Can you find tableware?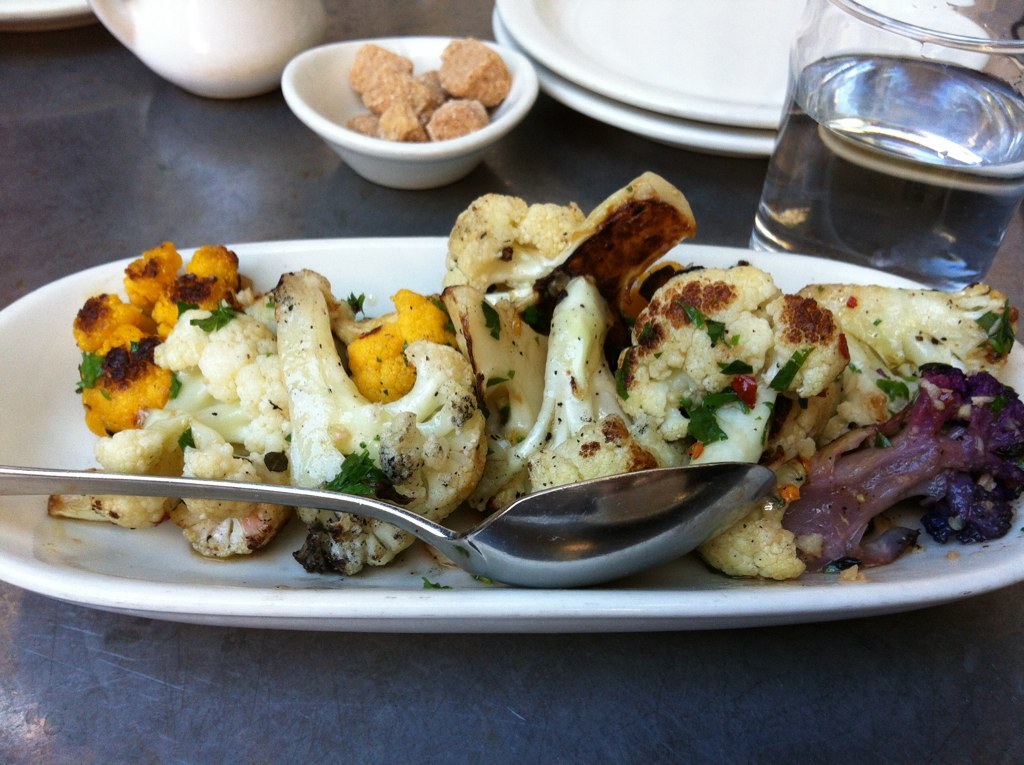
Yes, bounding box: rect(290, 38, 543, 185).
